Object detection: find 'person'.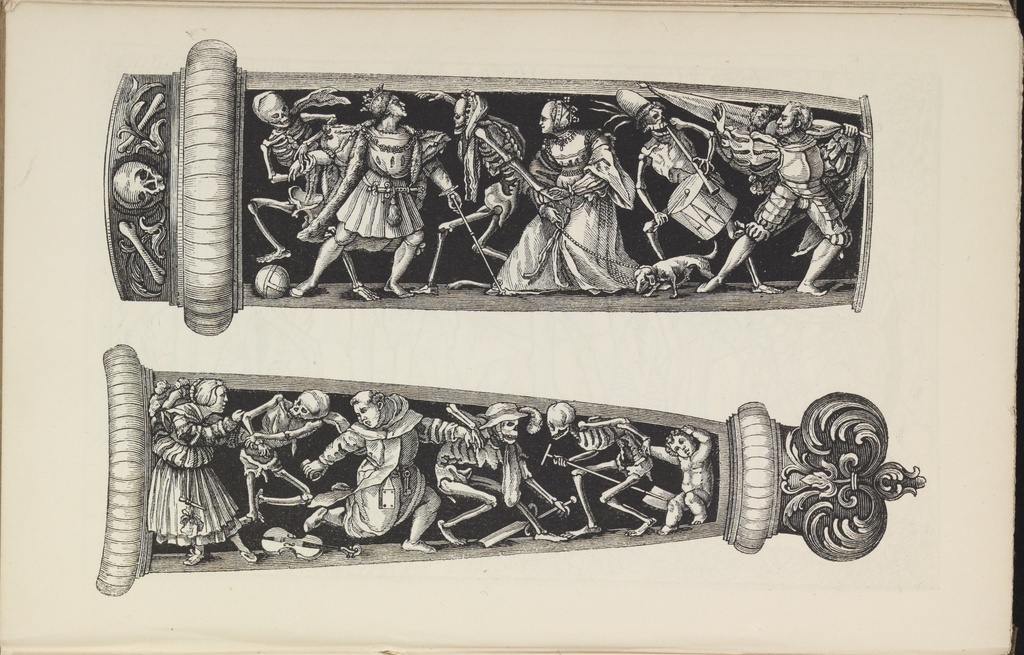
<bbox>624, 106, 727, 280</bbox>.
